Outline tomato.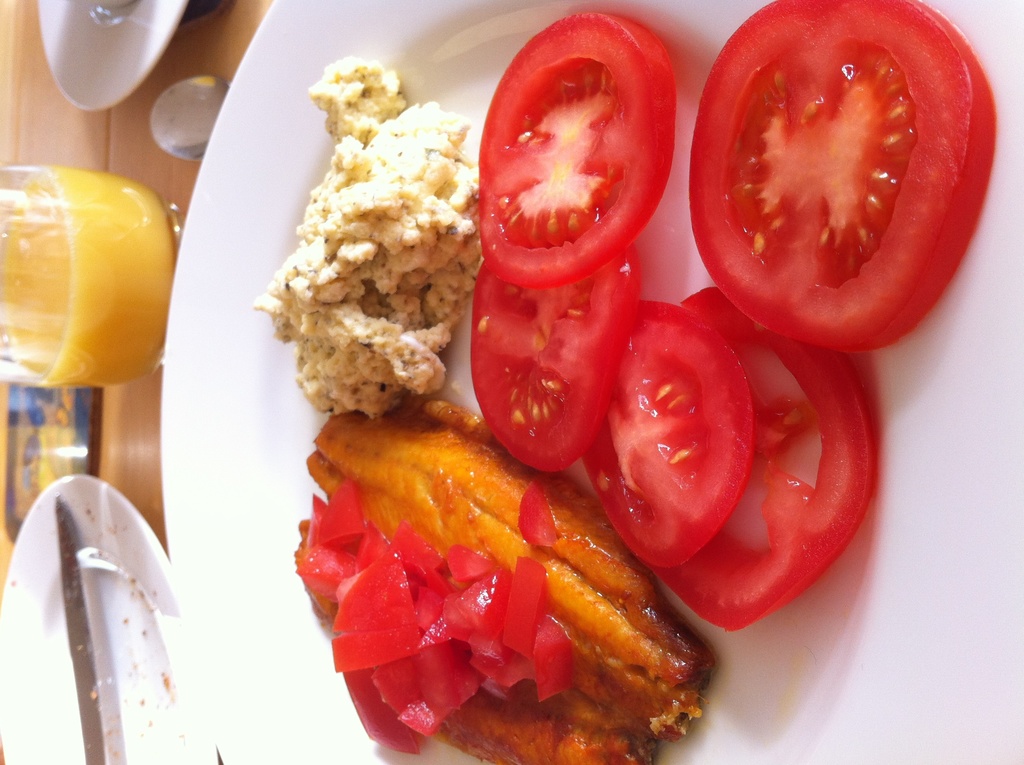
Outline: rect(655, 287, 863, 639).
